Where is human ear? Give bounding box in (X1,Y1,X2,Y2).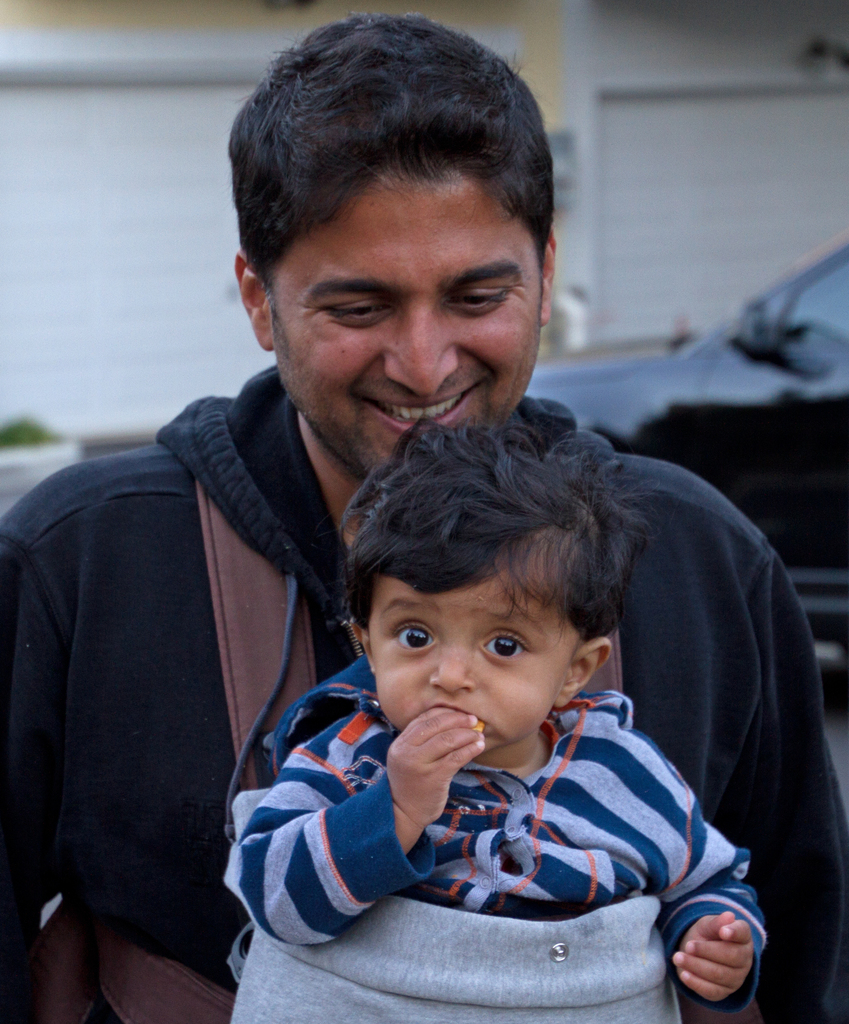
(528,225,564,324).
